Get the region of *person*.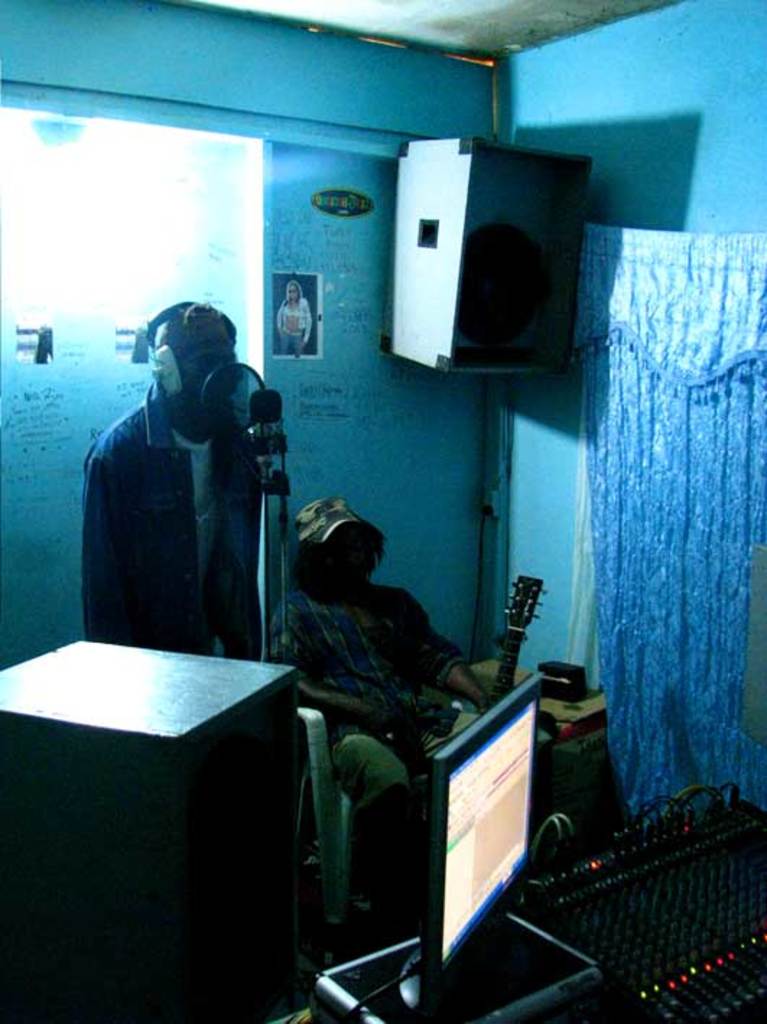
Rect(79, 296, 267, 663).
